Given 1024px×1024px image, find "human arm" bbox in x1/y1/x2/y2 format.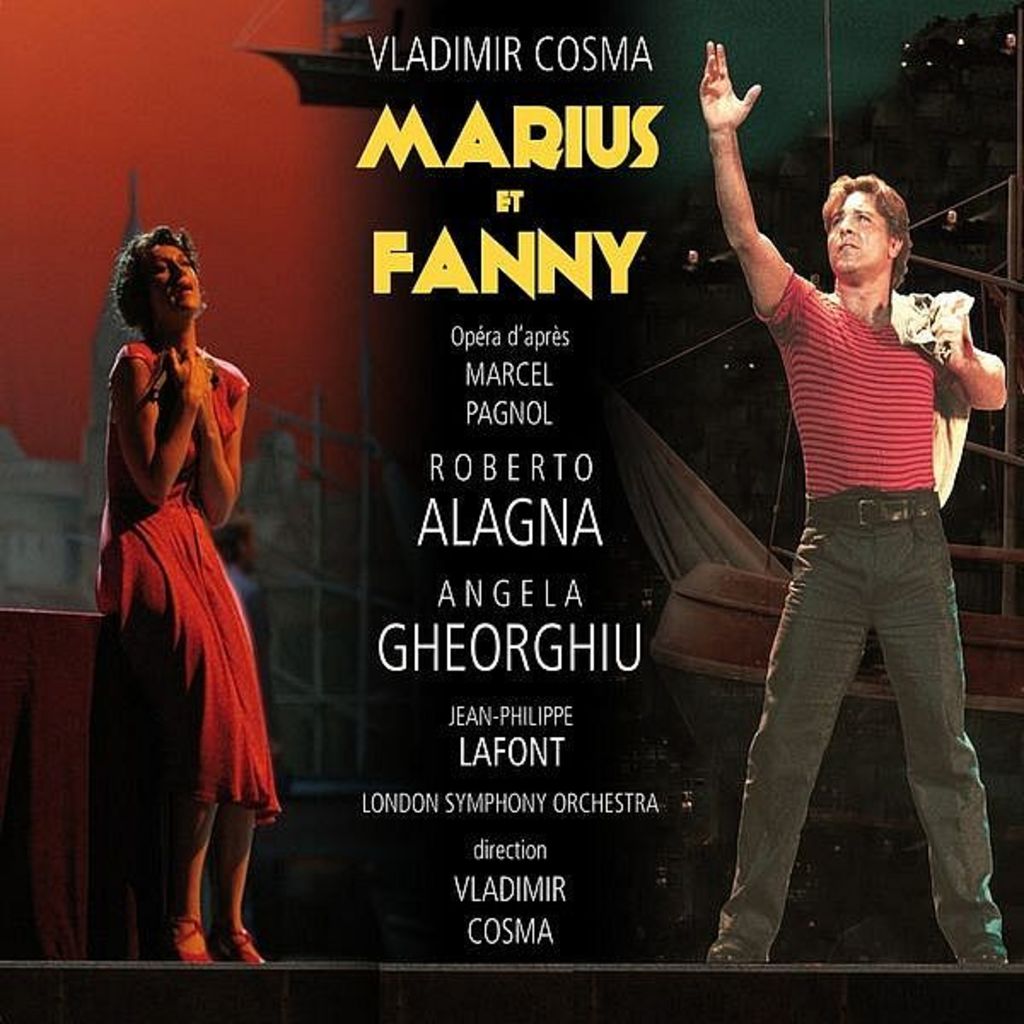
693/61/852/398.
